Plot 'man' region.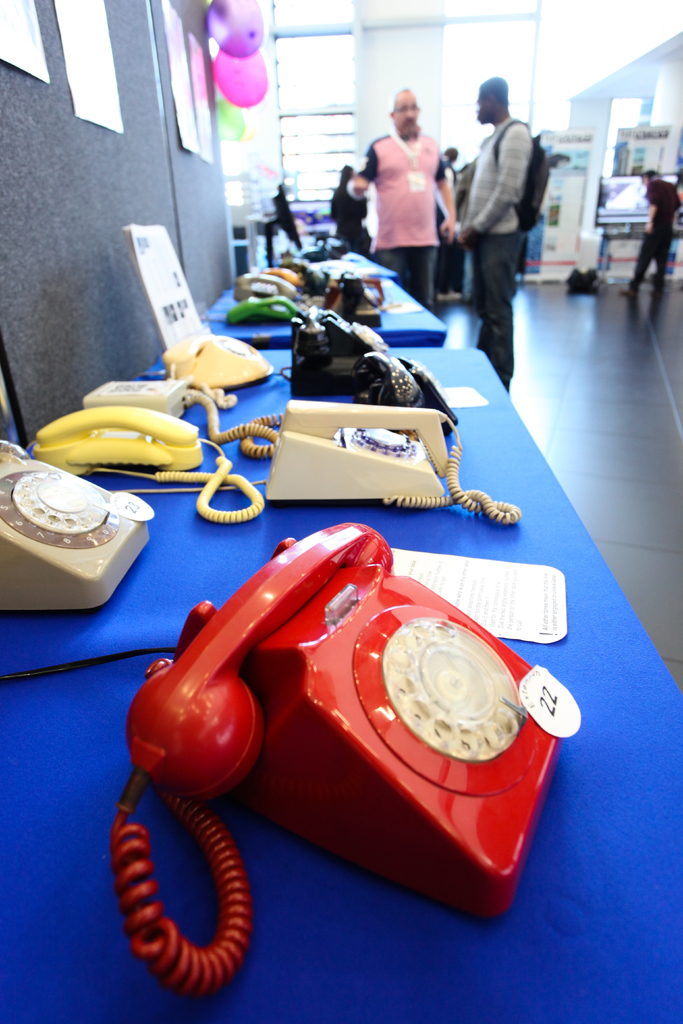
Plotted at region(452, 84, 557, 340).
